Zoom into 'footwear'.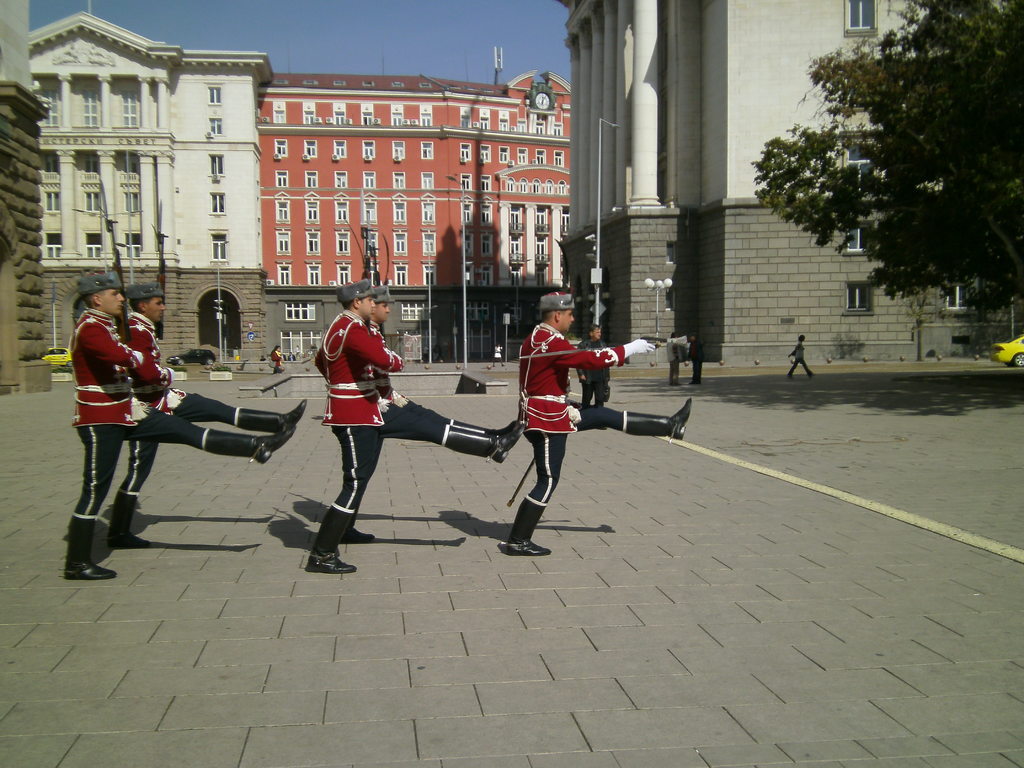
Zoom target: [624, 397, 691, 443].
